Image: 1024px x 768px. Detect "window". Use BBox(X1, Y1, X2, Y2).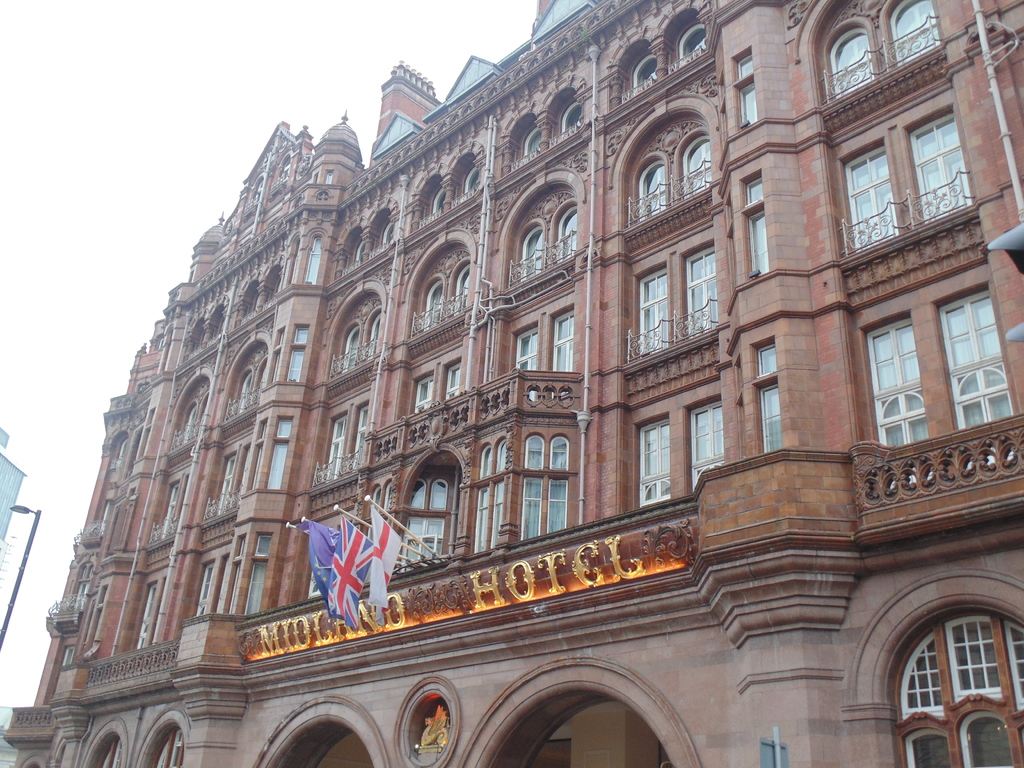
BBox(680, 243, 722, 336).
